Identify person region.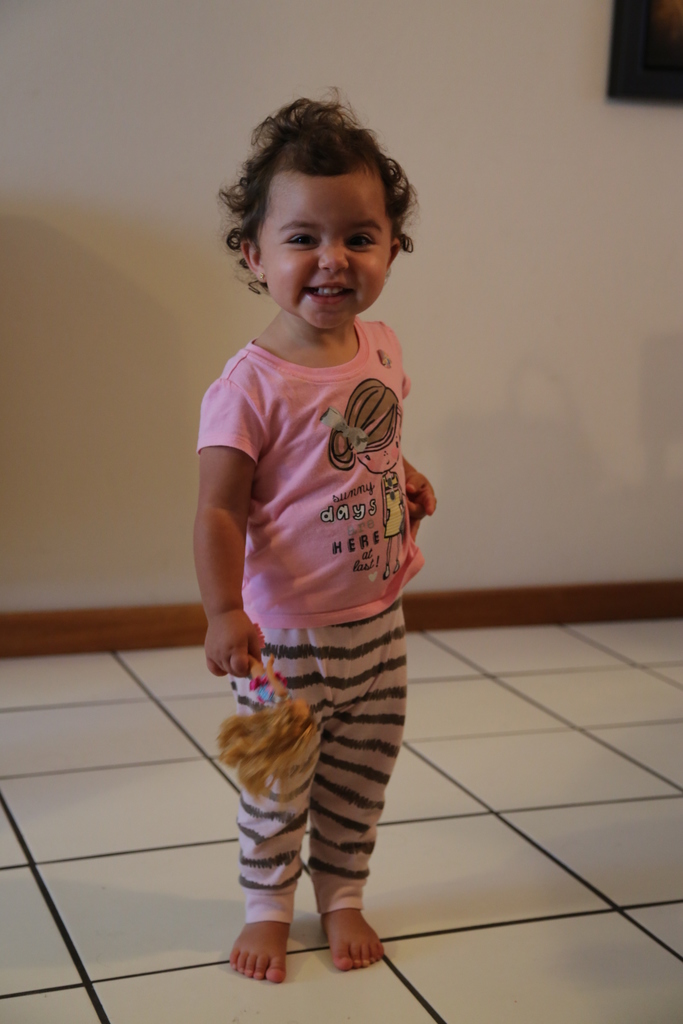
Region: [left=176, top=68, right=456, bottom=1021].
